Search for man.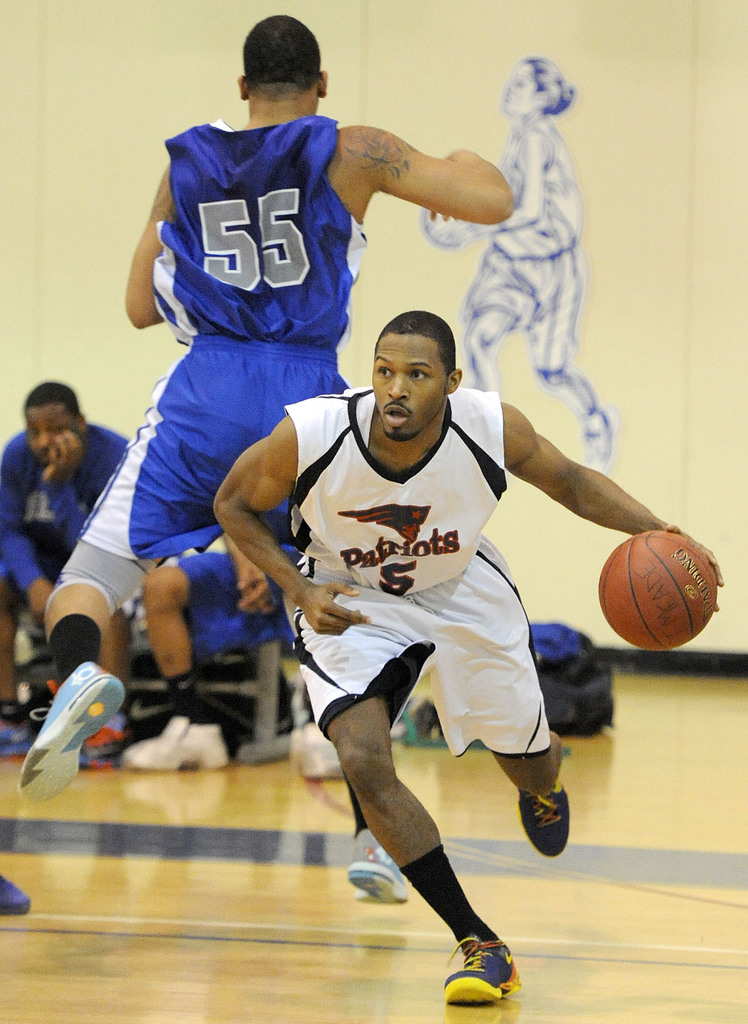
Found at <box>119,527,347,772</box>.
